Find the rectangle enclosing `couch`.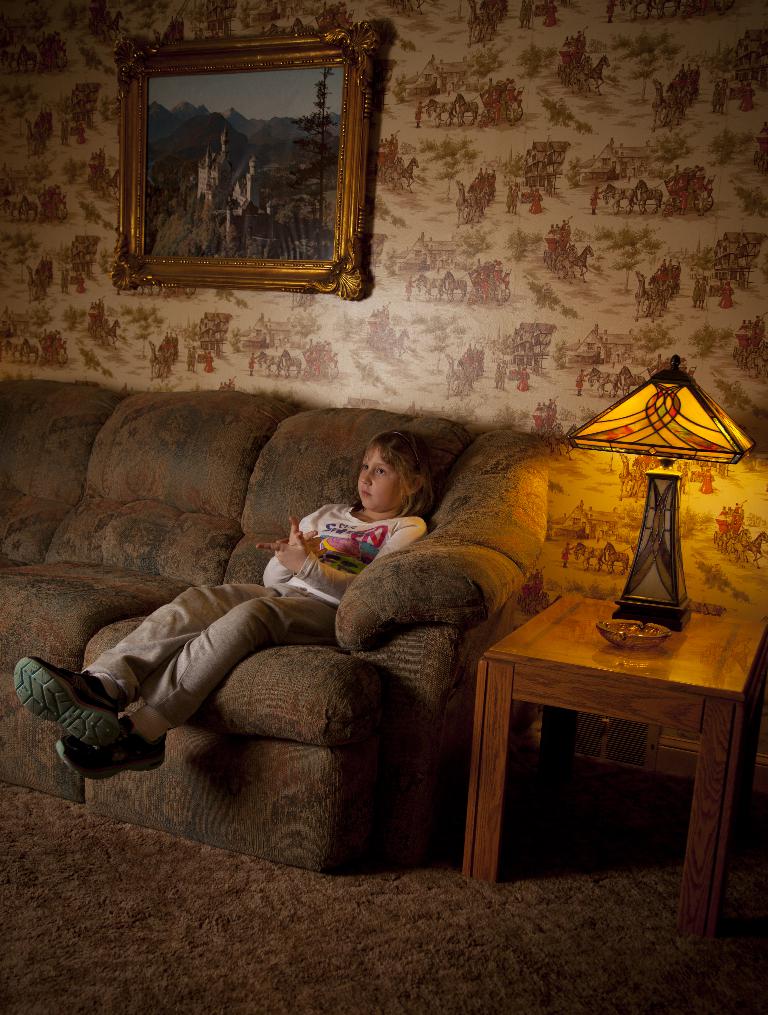
29,327,677,922.
